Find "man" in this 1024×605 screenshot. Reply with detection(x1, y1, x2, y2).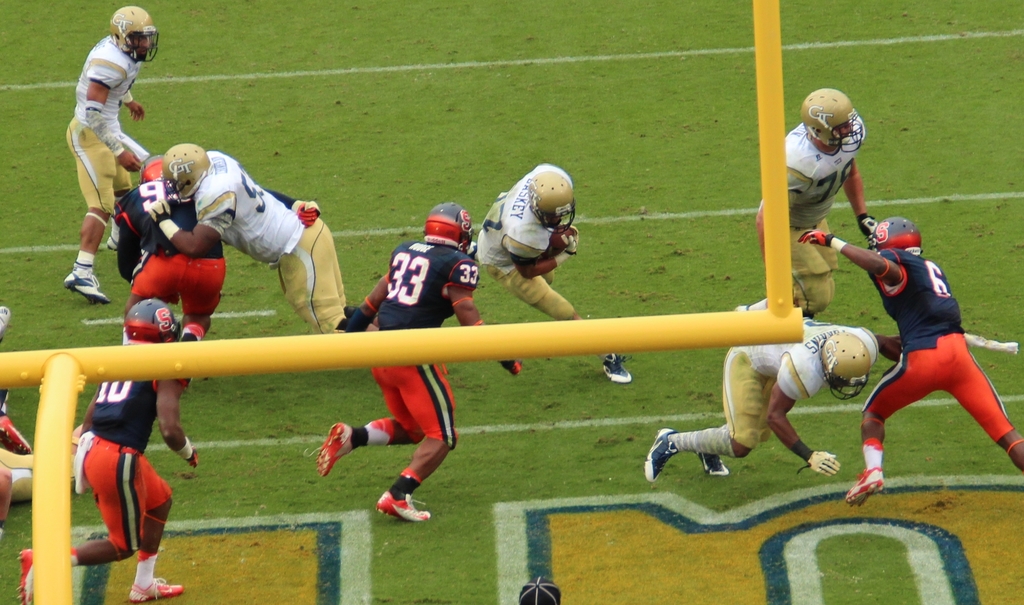
detection(16, 297, 201, 604).
